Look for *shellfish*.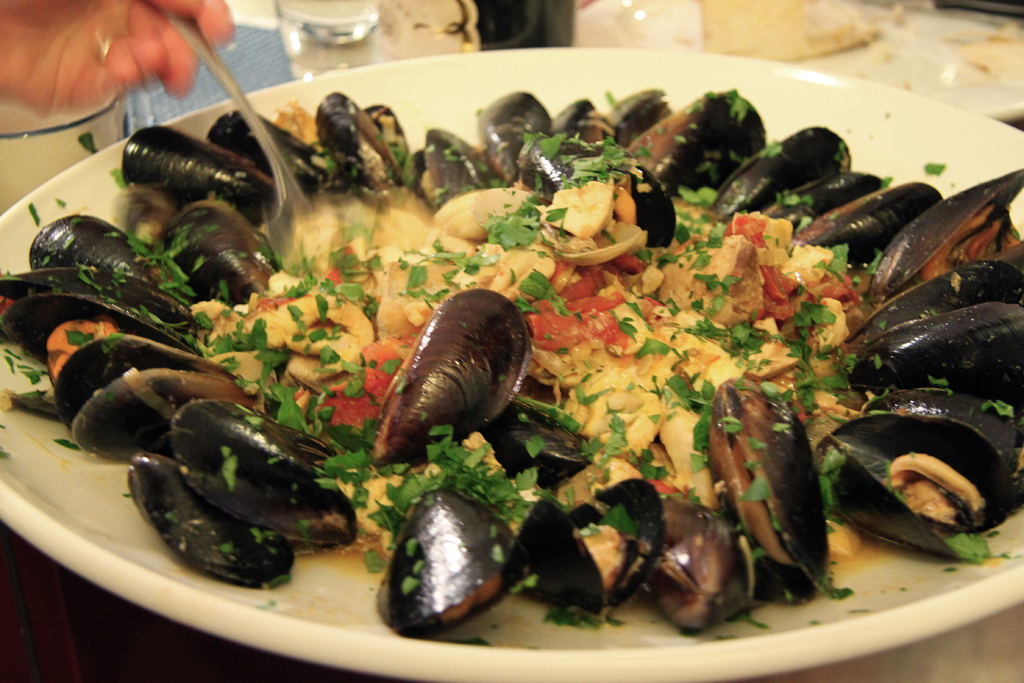
Found: detection(367, 280, 538, 461).
